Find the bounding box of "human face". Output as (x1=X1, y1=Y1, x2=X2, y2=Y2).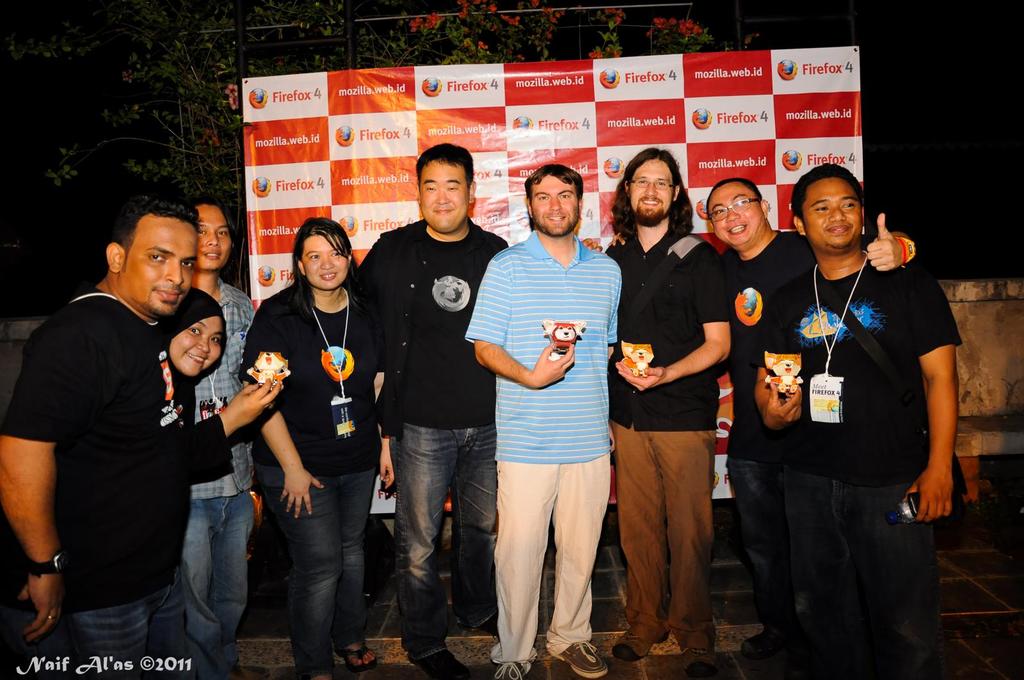
(x1=166, y1=319, x2=221, y2=376).
